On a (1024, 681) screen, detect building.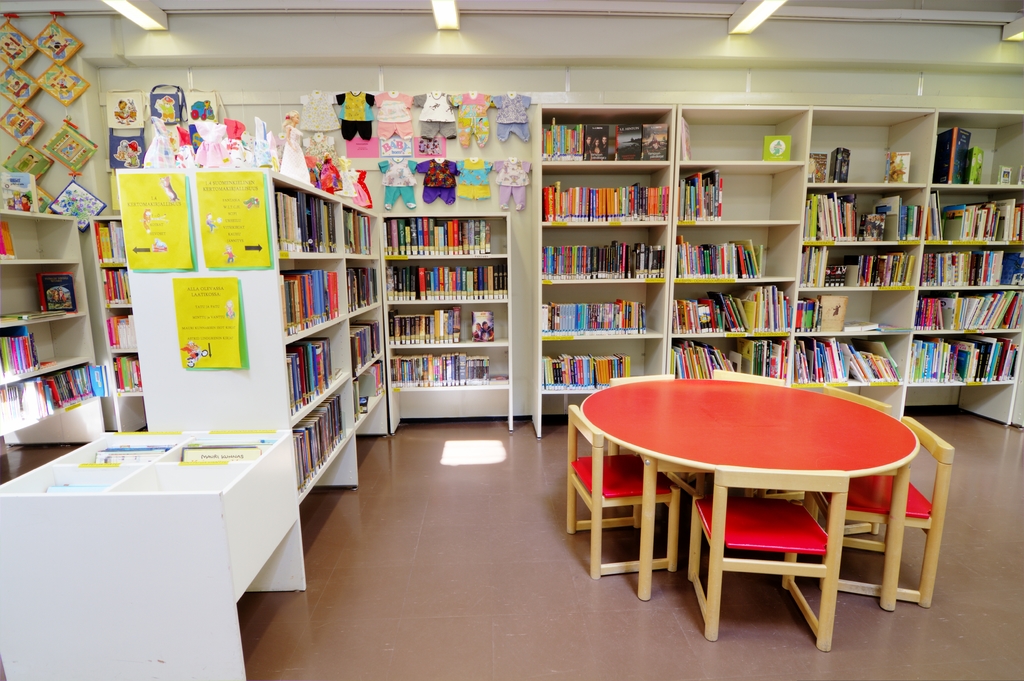
bbox=(0, 0, 1023, 680).
